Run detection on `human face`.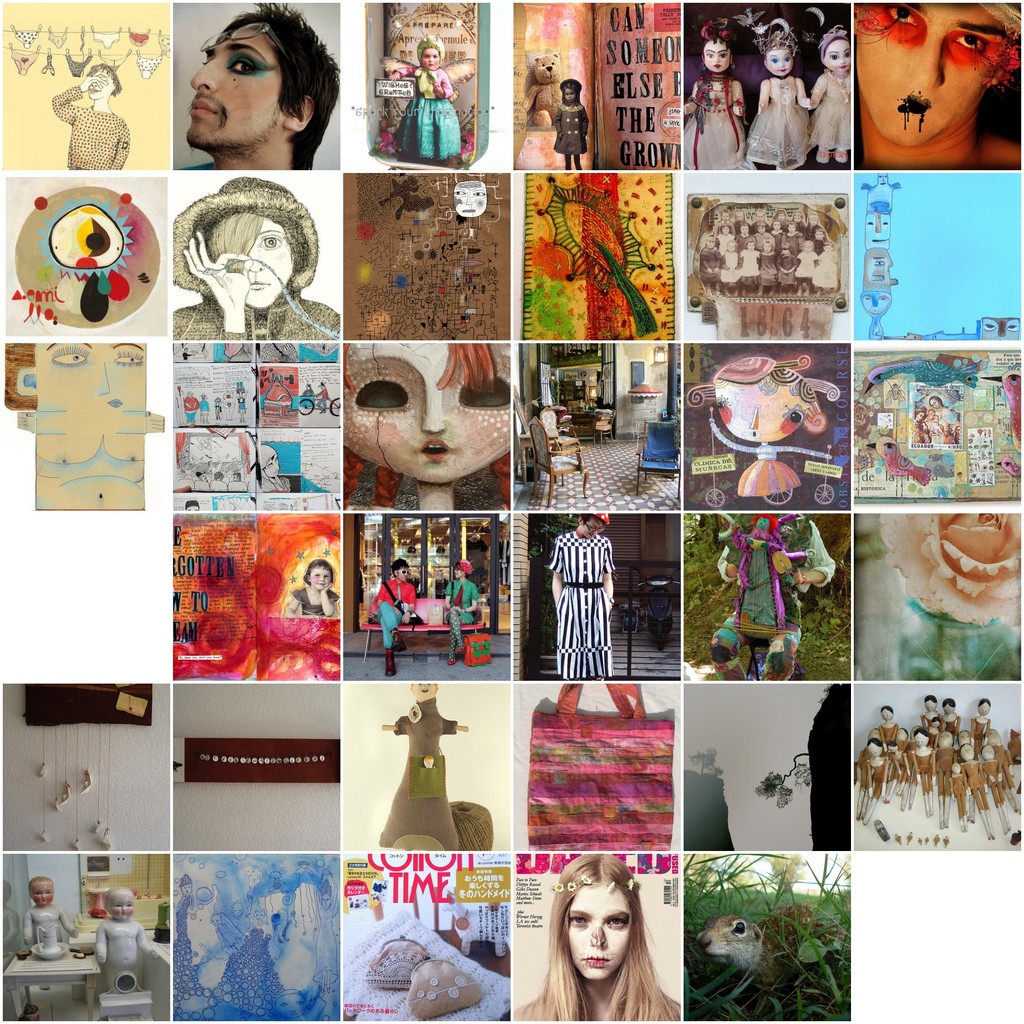
Result: x1=822 y1=35 x2=854 y2=76.
